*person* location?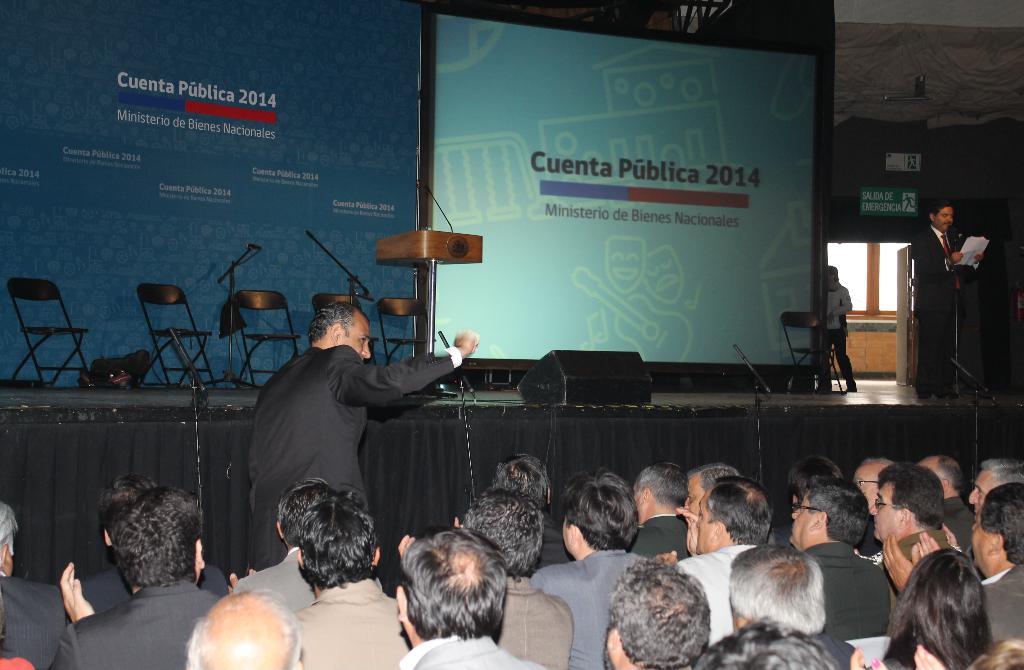
select_region(822, 276, 854, 397)
